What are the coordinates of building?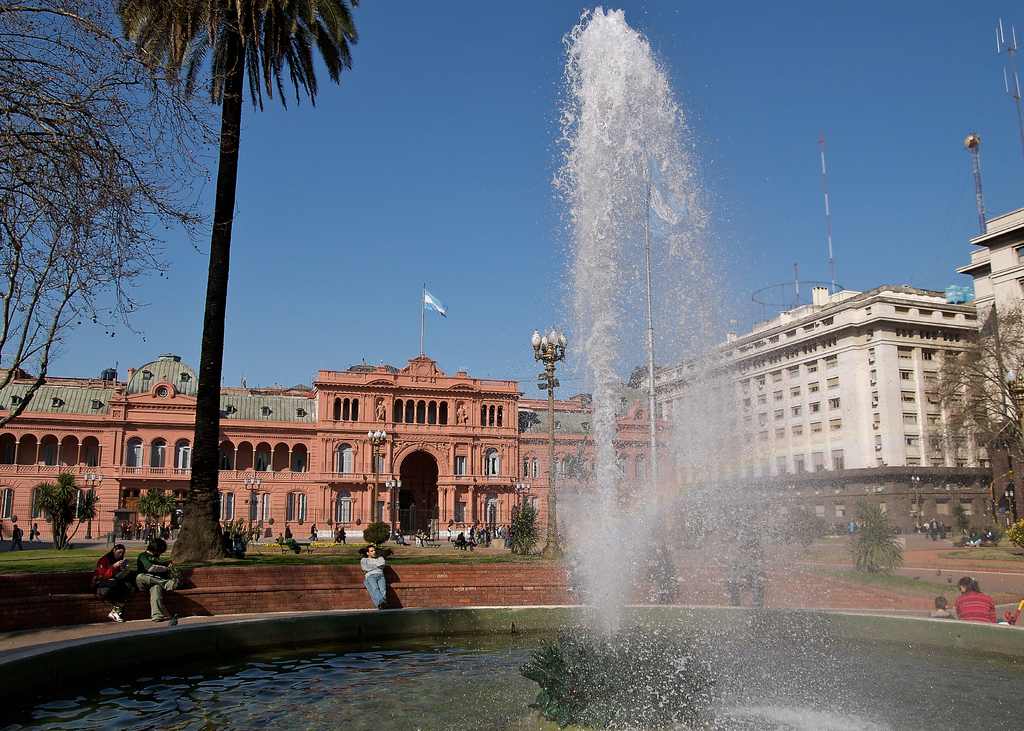
left=687, top=386, right=1023, bottom=538.
